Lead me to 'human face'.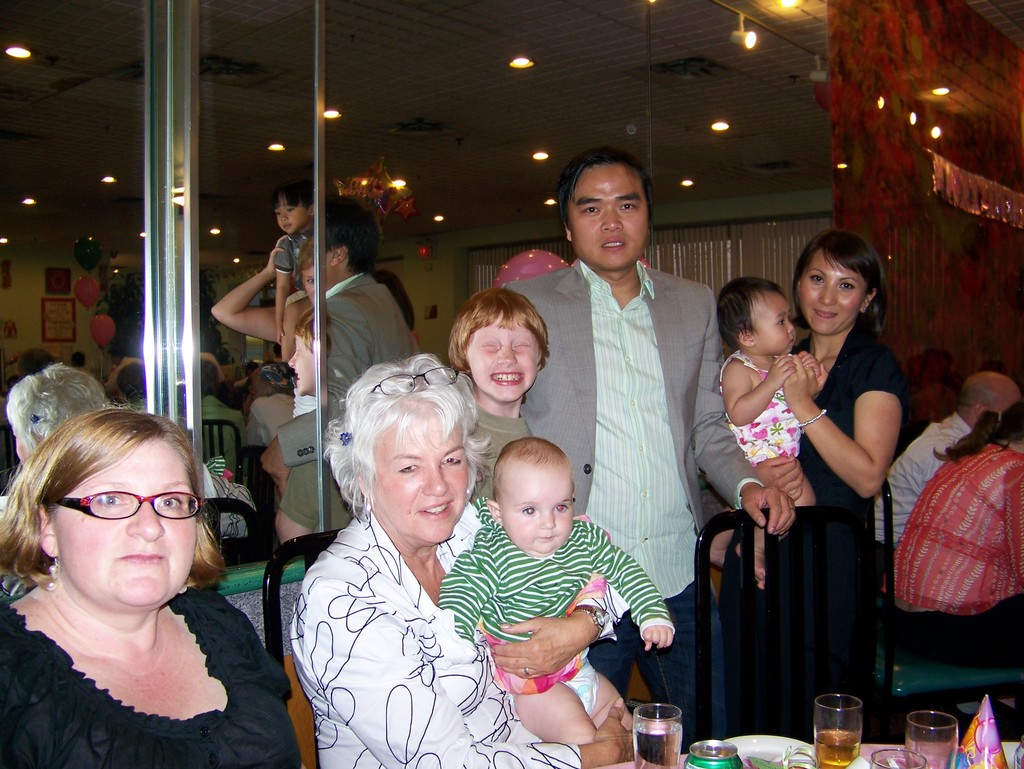
Lead to 305, 267, 314, 301.
